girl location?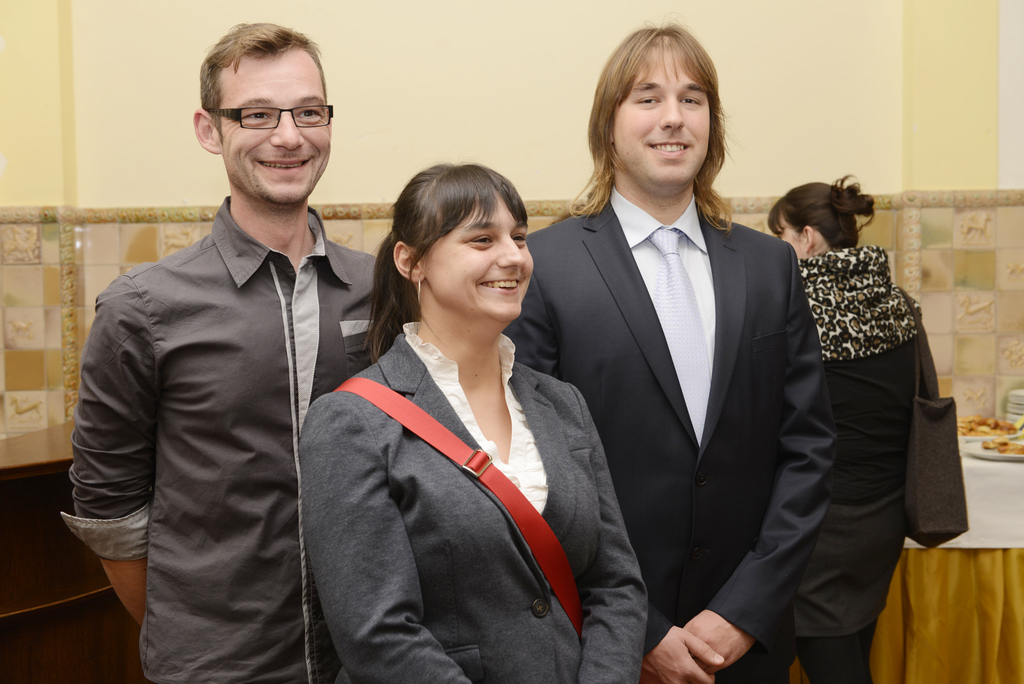
768,174,925,683
